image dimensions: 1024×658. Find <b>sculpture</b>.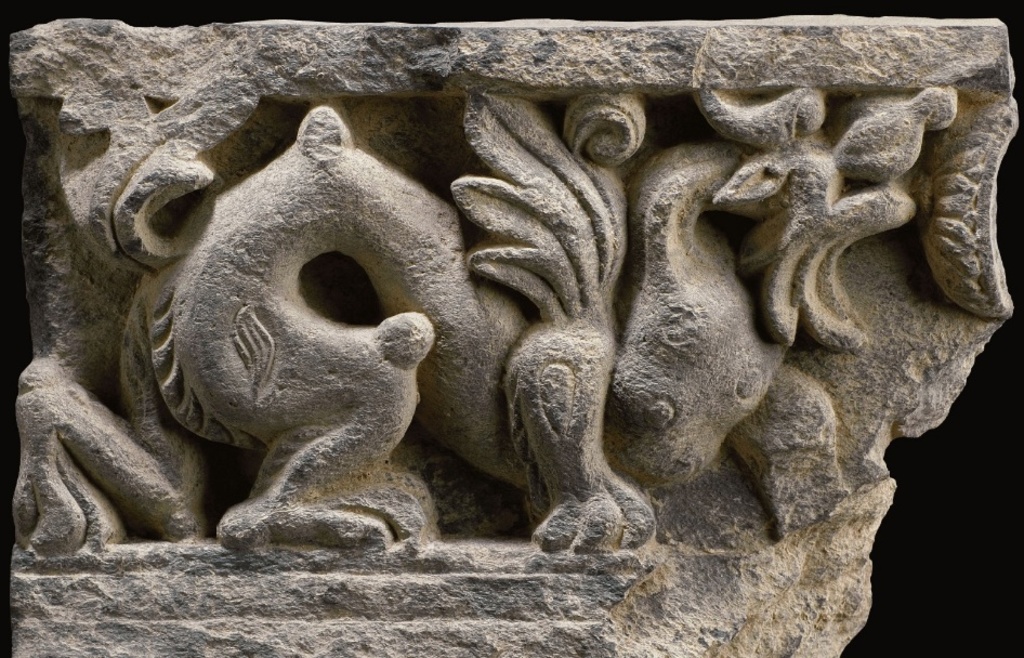
<box>4,10,1021,653</box>.
